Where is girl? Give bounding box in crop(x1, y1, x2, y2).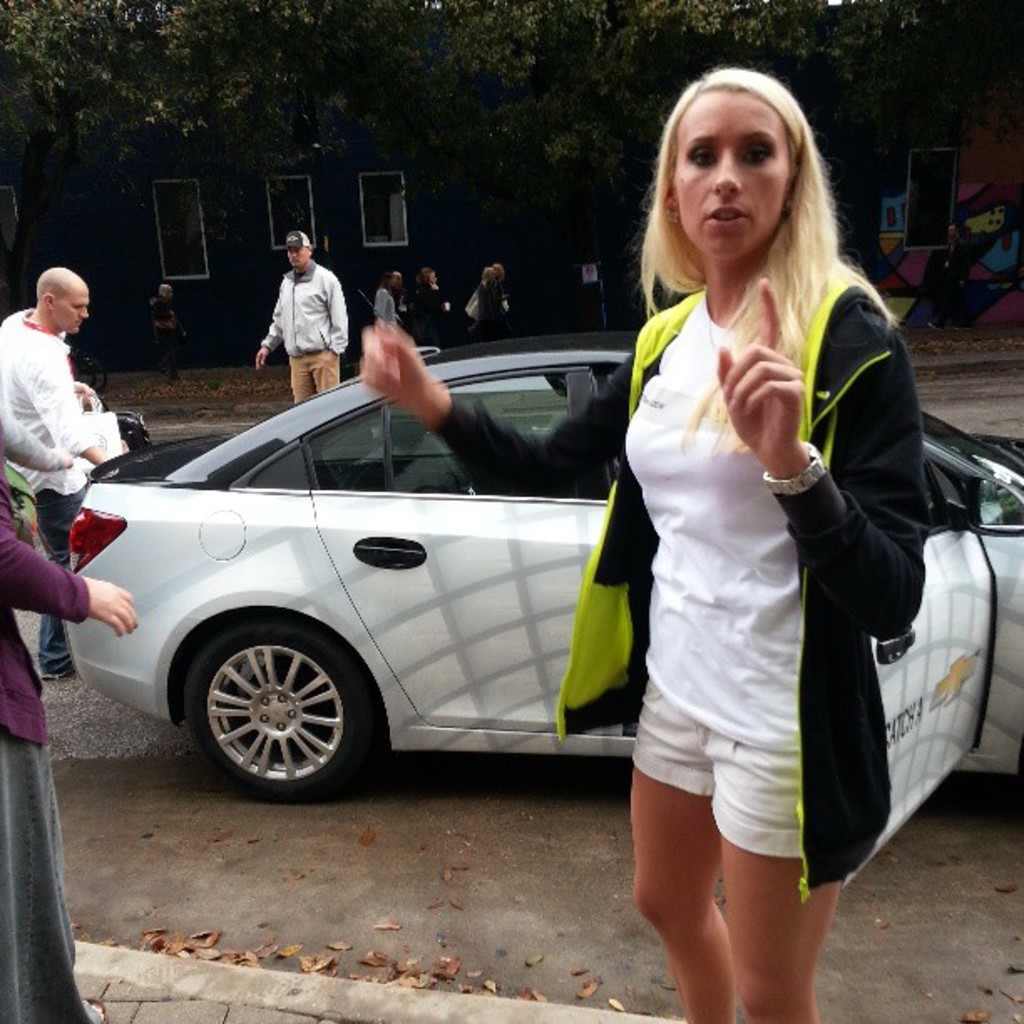
crop(358, 60, 935, 1022).
